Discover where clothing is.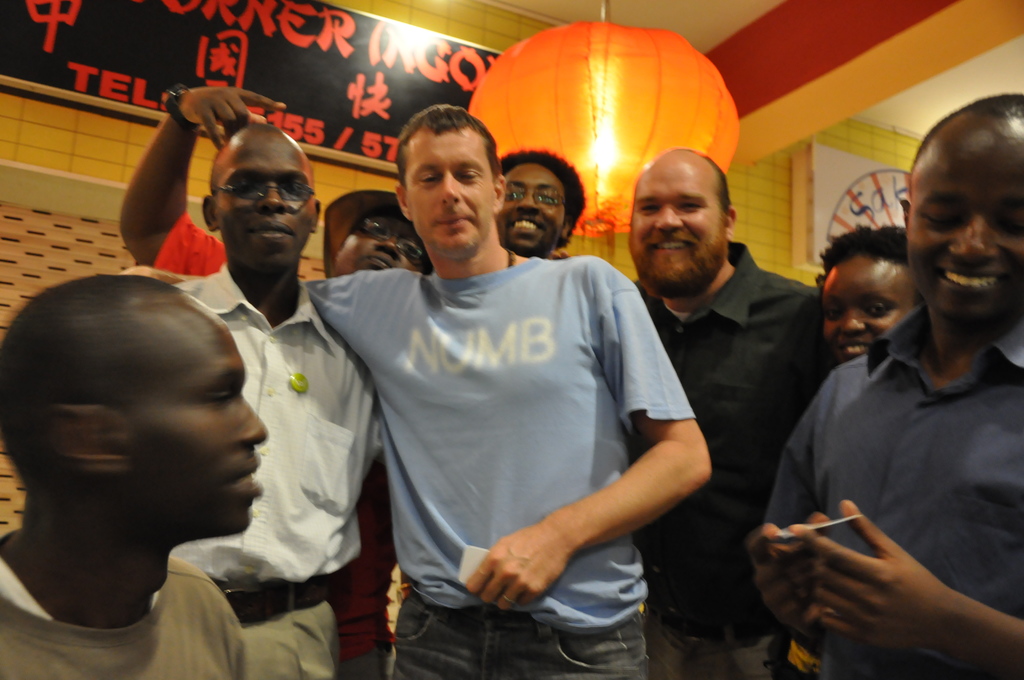
Discovered at [left=764, top=304, right=1023, bottom=679].
